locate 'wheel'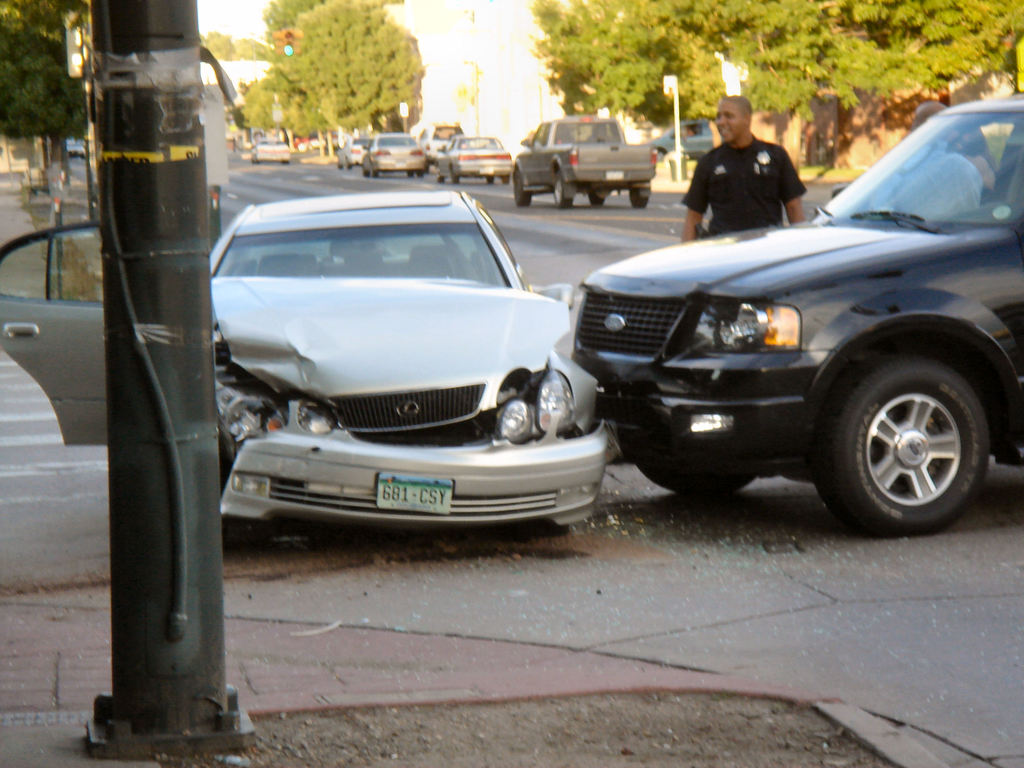
select_region(804, 355, 995, 535)
